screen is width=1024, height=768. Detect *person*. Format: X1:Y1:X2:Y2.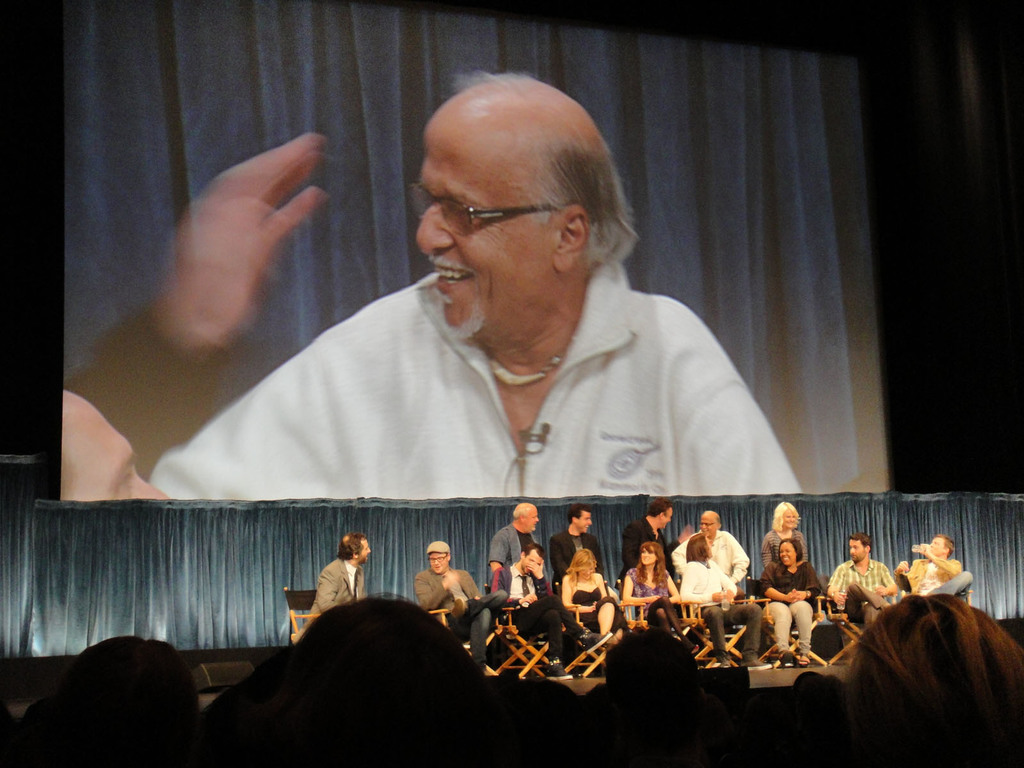
890:525:971:600.
